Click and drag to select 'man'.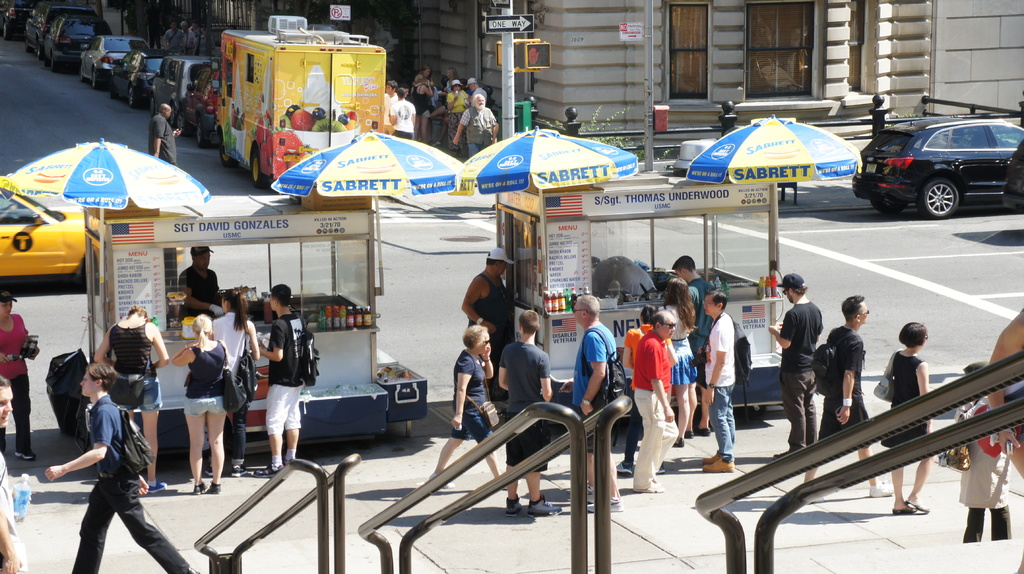
Selection: bbox(698, 284, 736, 470).
